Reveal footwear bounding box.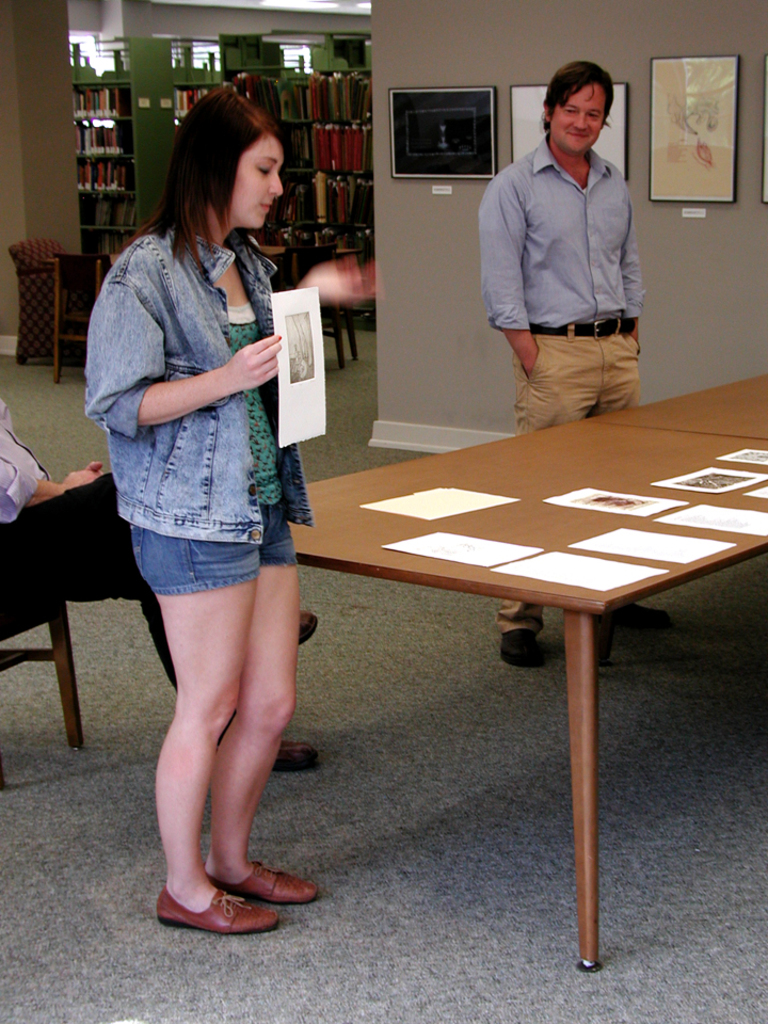
Revealed: pyautogui.locateOnScreen(205, 859, 325, 907).
